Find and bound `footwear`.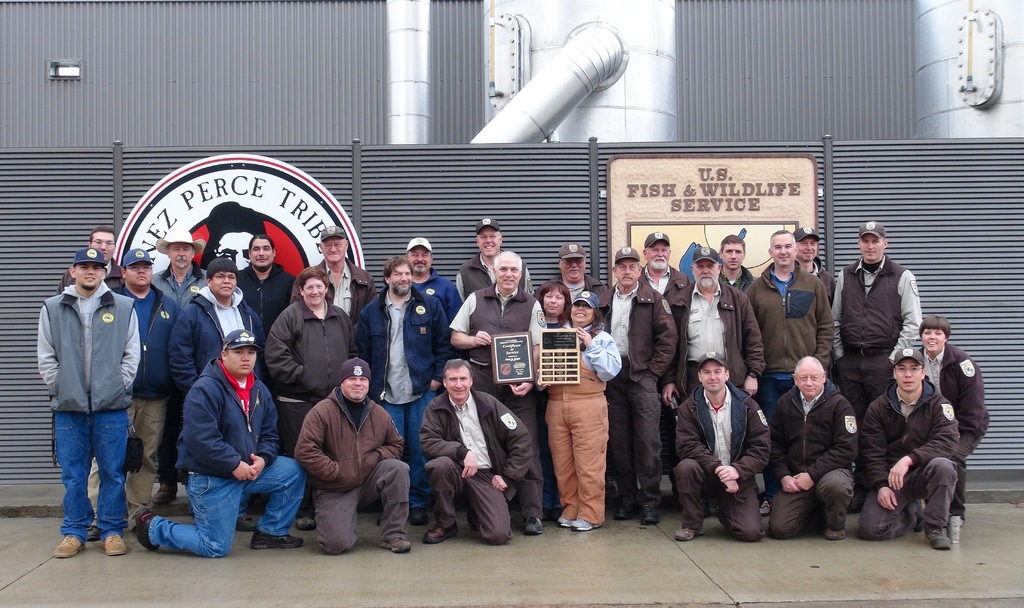
Bound: 760 491 774 514.
